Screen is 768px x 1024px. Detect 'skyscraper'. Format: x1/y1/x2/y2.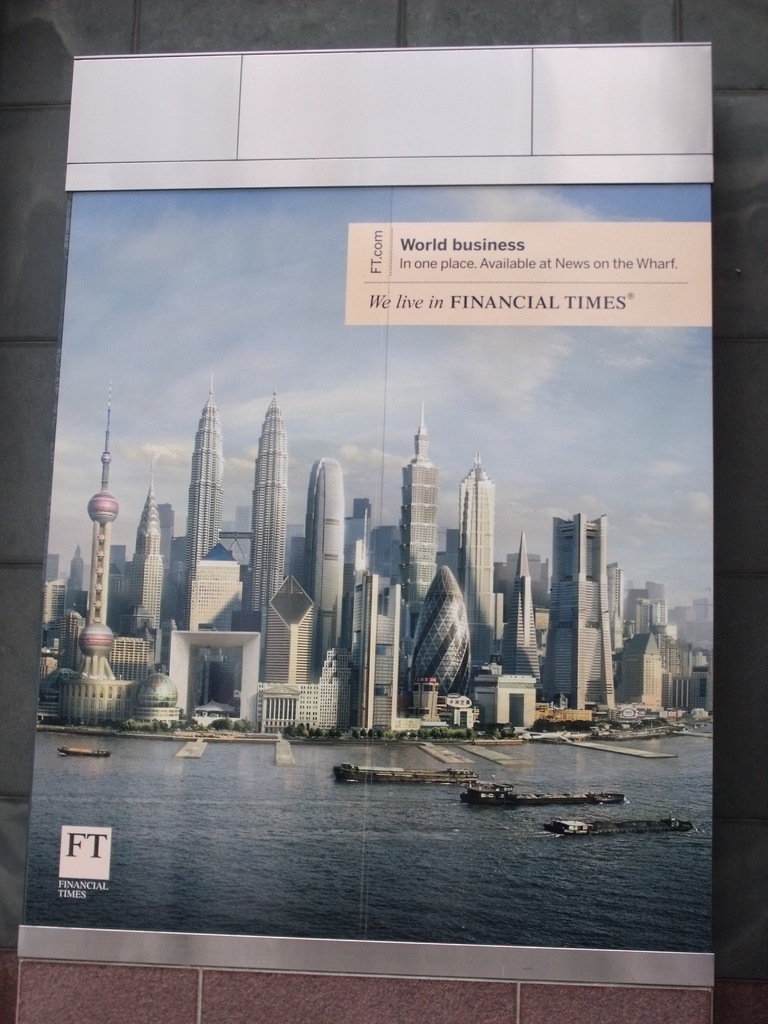
508/534/536/681.
